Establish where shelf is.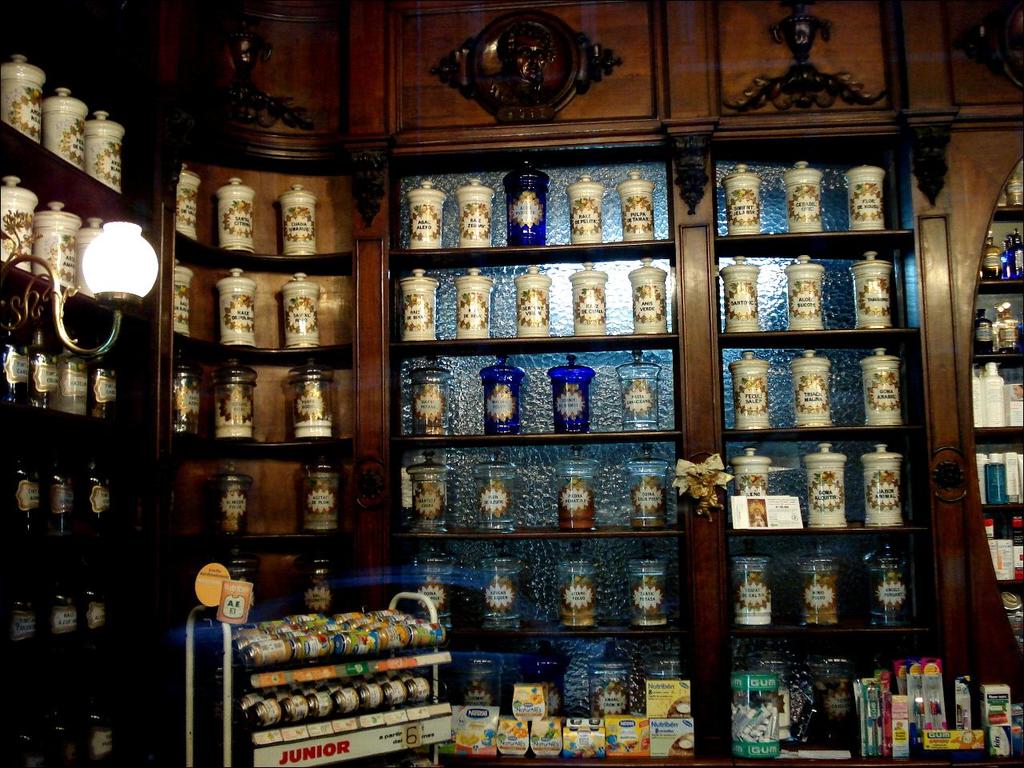
Established at 701,219,921,357.
